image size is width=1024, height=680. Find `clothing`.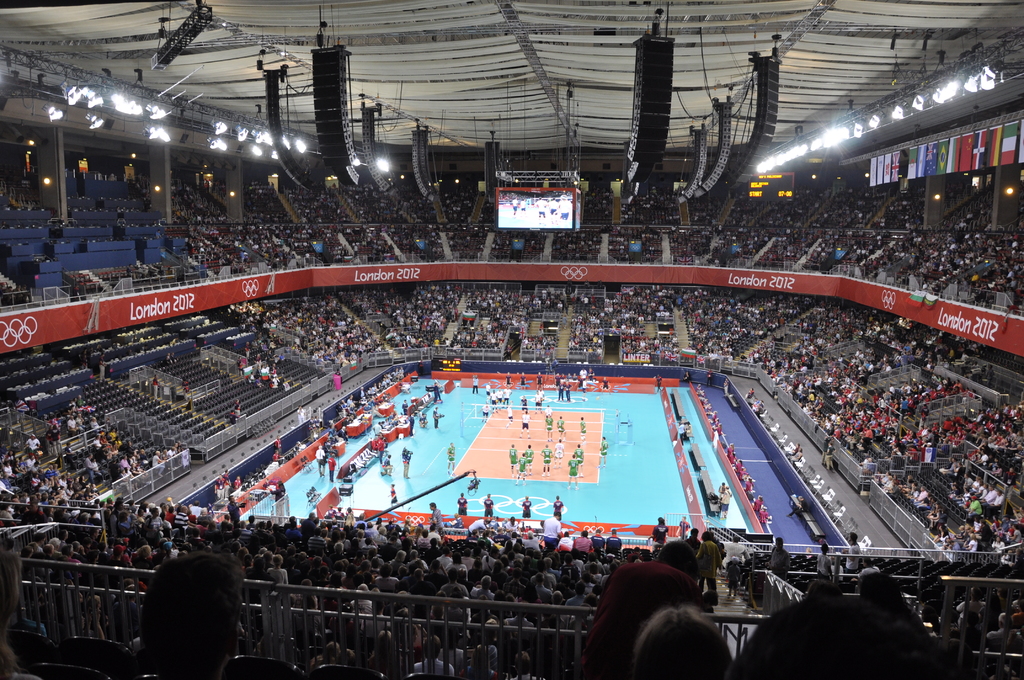
433, 407, 440, 427.
